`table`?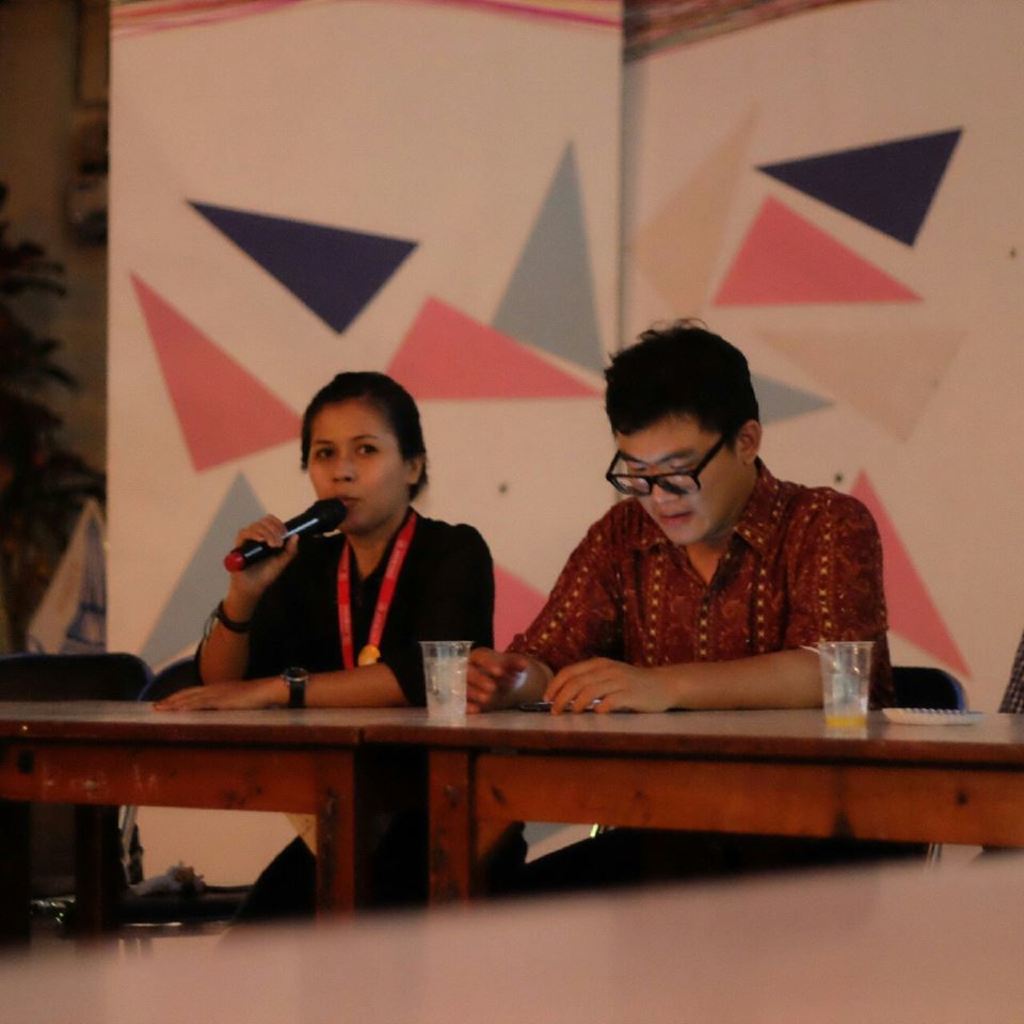
0 649 1013 932
